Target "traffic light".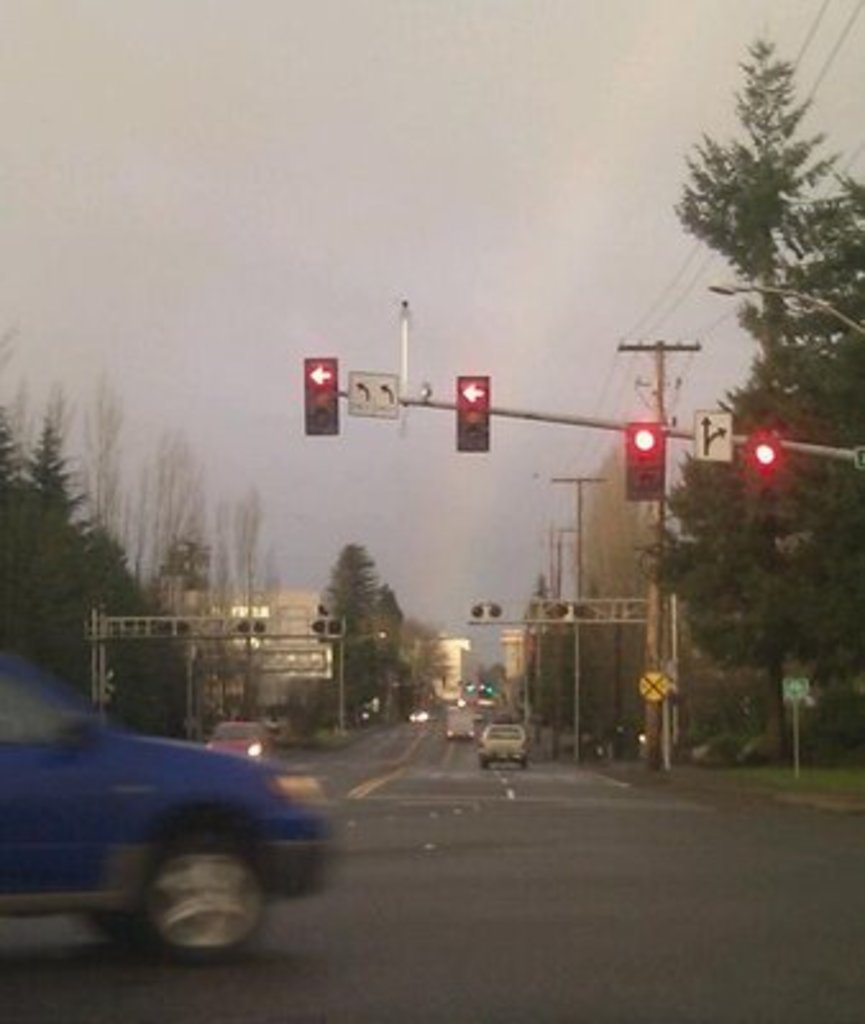
Target region: 302,356,340,435.
